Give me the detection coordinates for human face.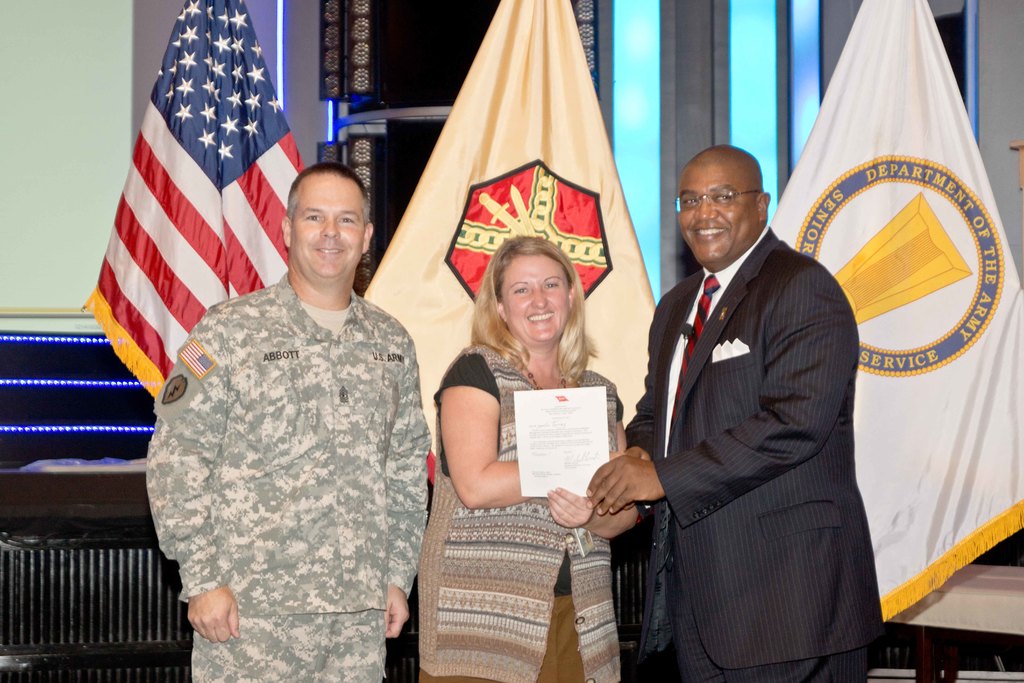
Rect(680, 160, 753, 265).
